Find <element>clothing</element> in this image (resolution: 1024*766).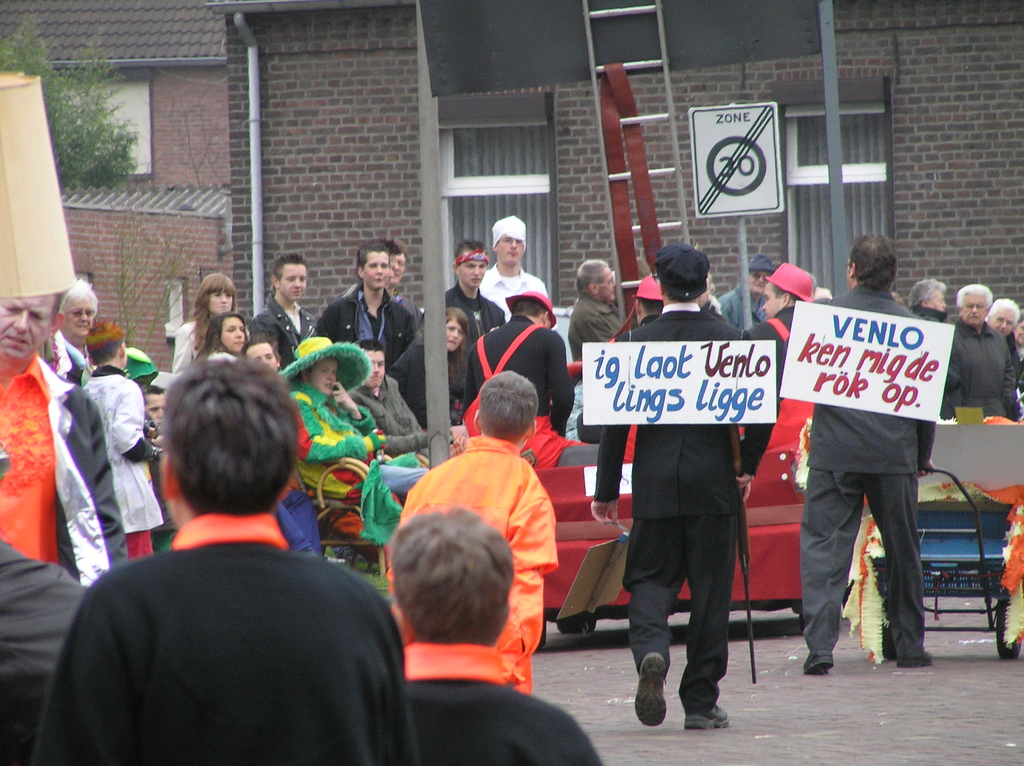
(left=388, top=335, right=436, bottom=436).
